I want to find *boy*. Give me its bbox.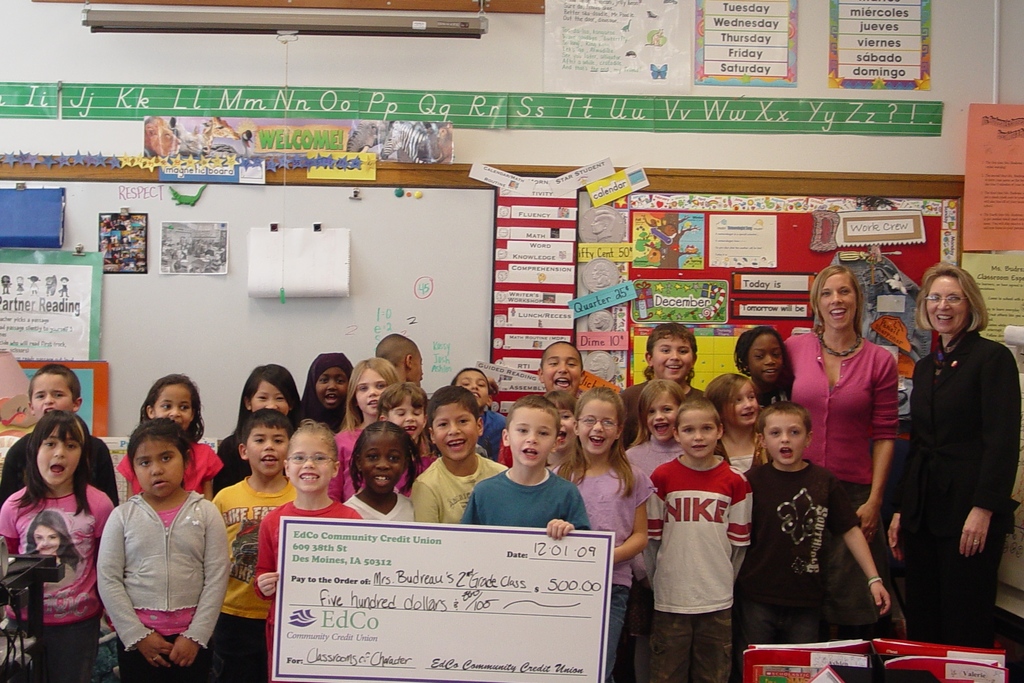
box(374, 332, 425, 387).
